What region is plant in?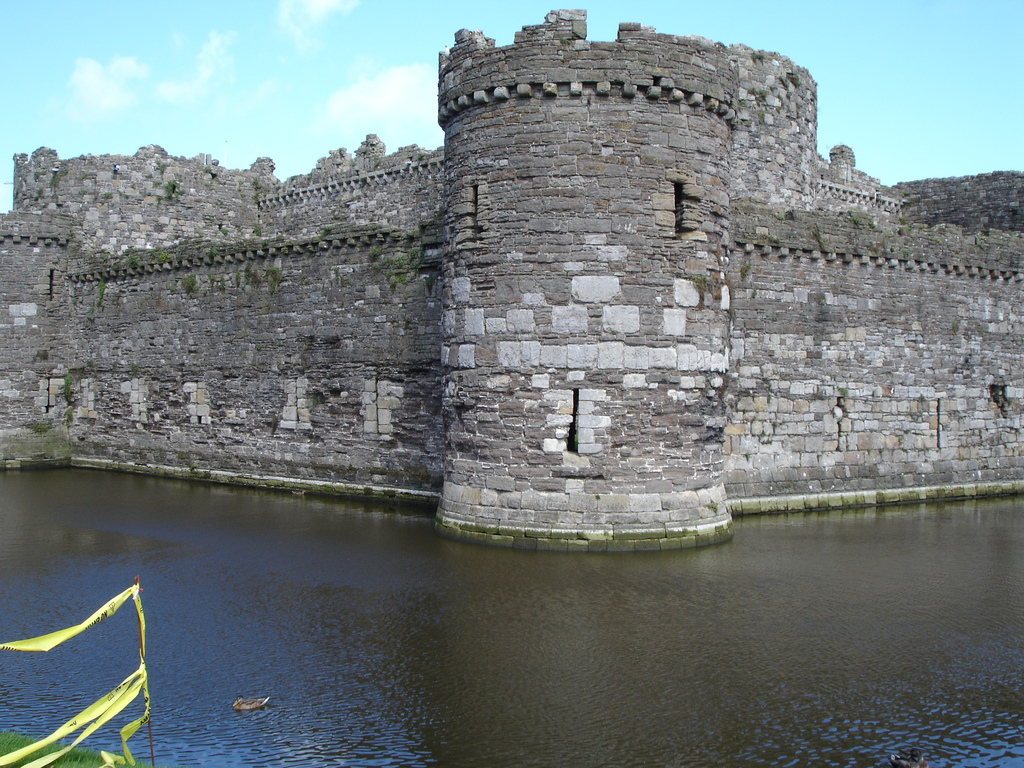
[221, 228, 230, 234].
